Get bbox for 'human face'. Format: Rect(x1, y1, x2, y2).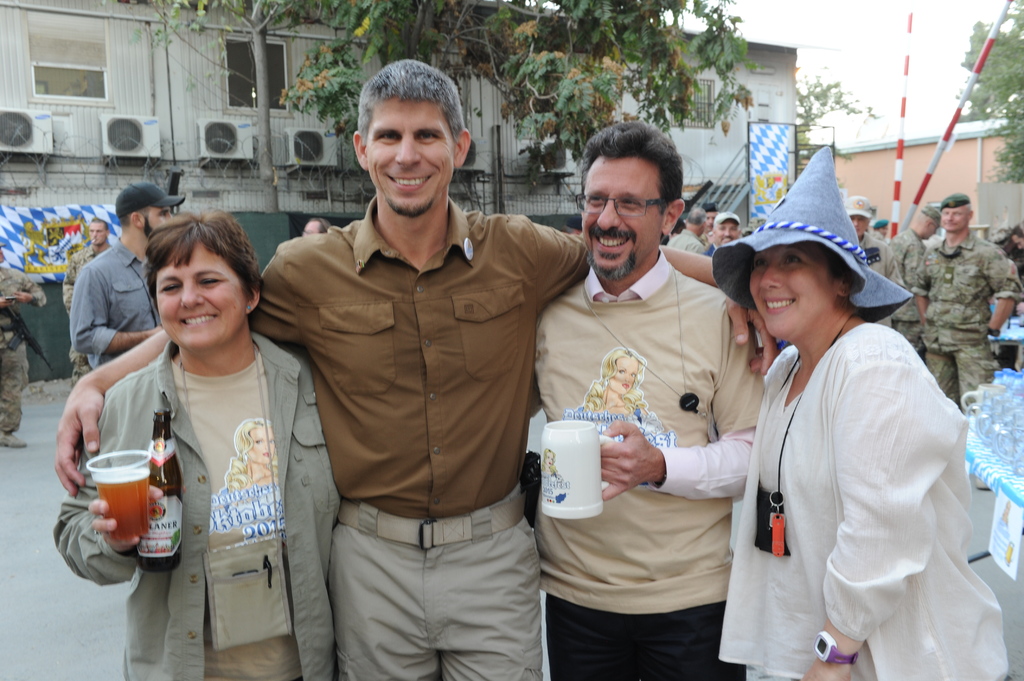
Rect(714, 221, 736, 243).
